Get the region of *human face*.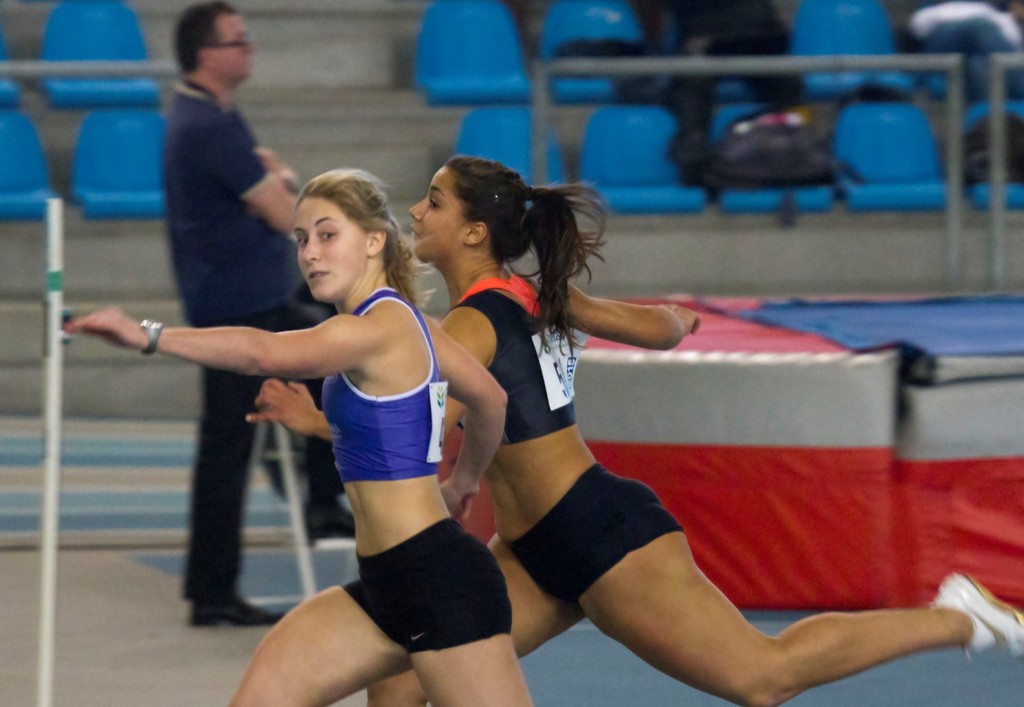
detection(296, 201, 363, 304).
